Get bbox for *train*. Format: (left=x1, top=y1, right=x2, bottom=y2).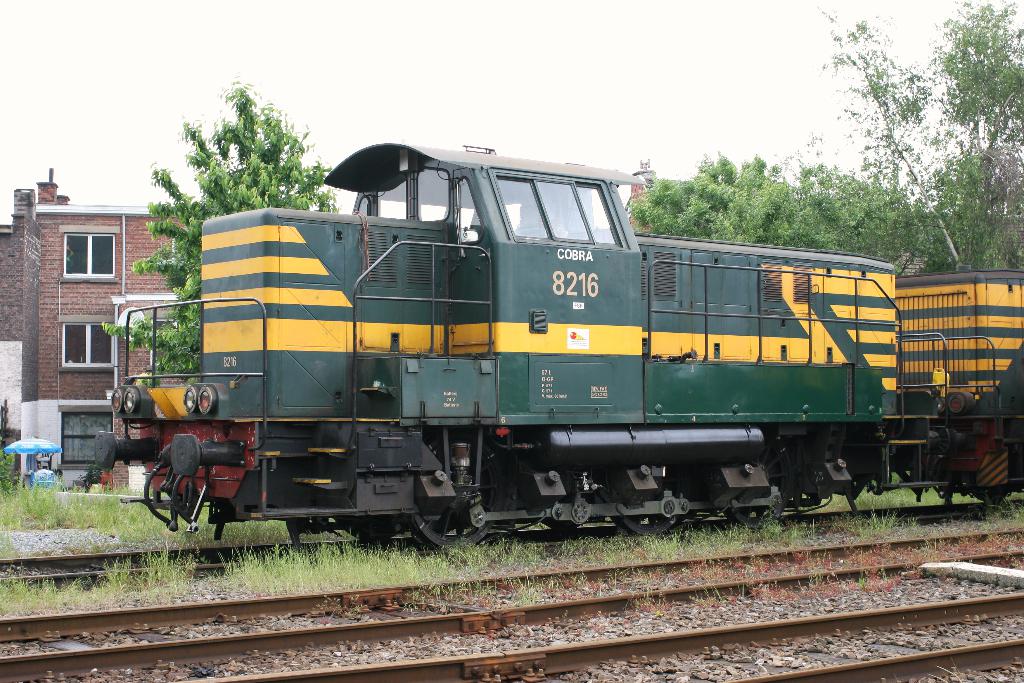
(left=90, top=139, right=1023, bottom=559).
